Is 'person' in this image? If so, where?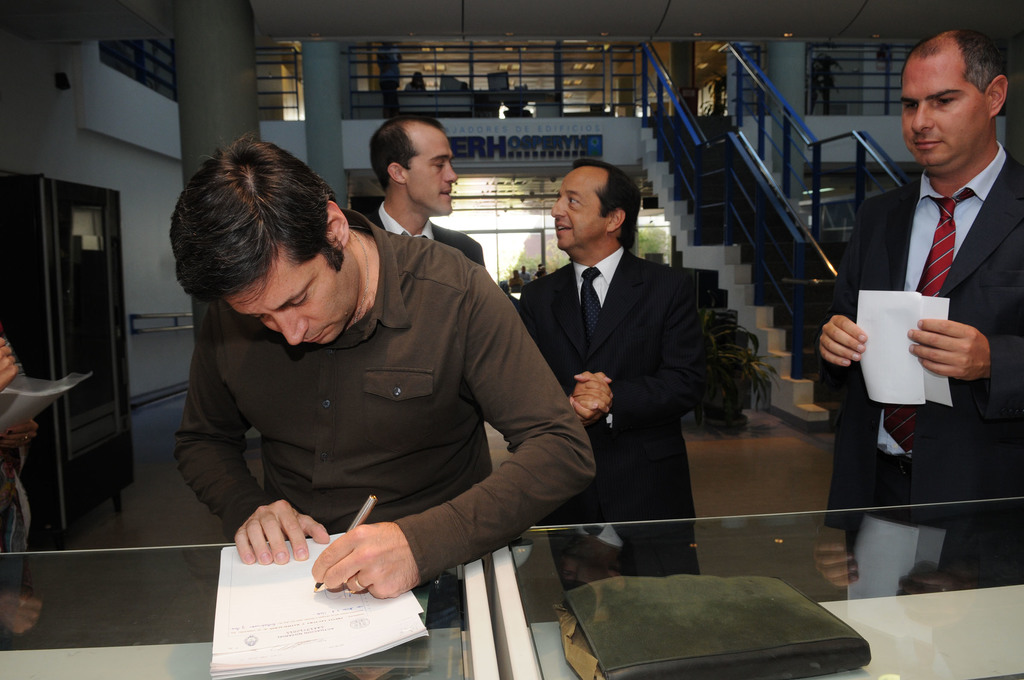
Yes, at rect(171, 127, 597, 627).
